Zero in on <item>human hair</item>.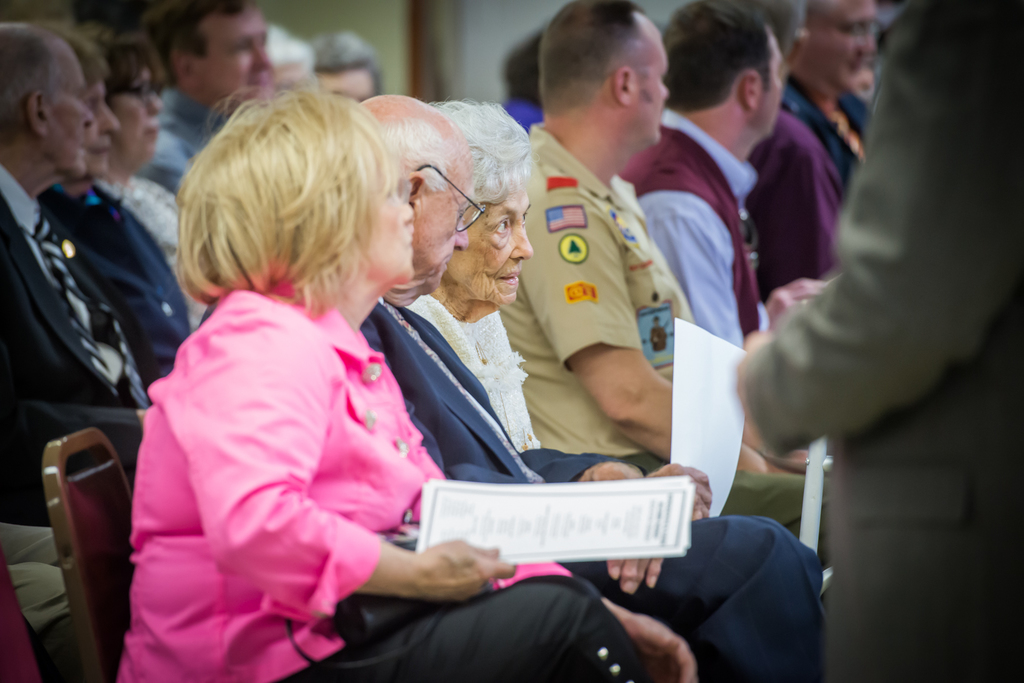
Zeroed in: select_region(505, 25, 543, 105).
